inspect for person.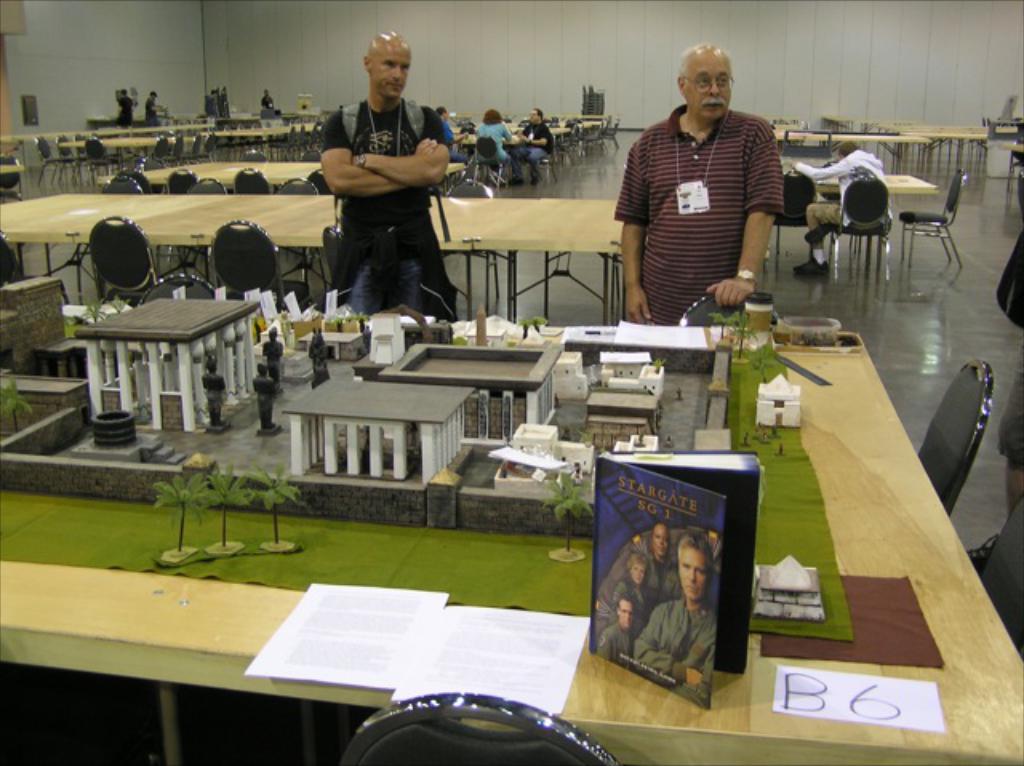
Inspection: left=475, top=106, right=507, bottom=171.
